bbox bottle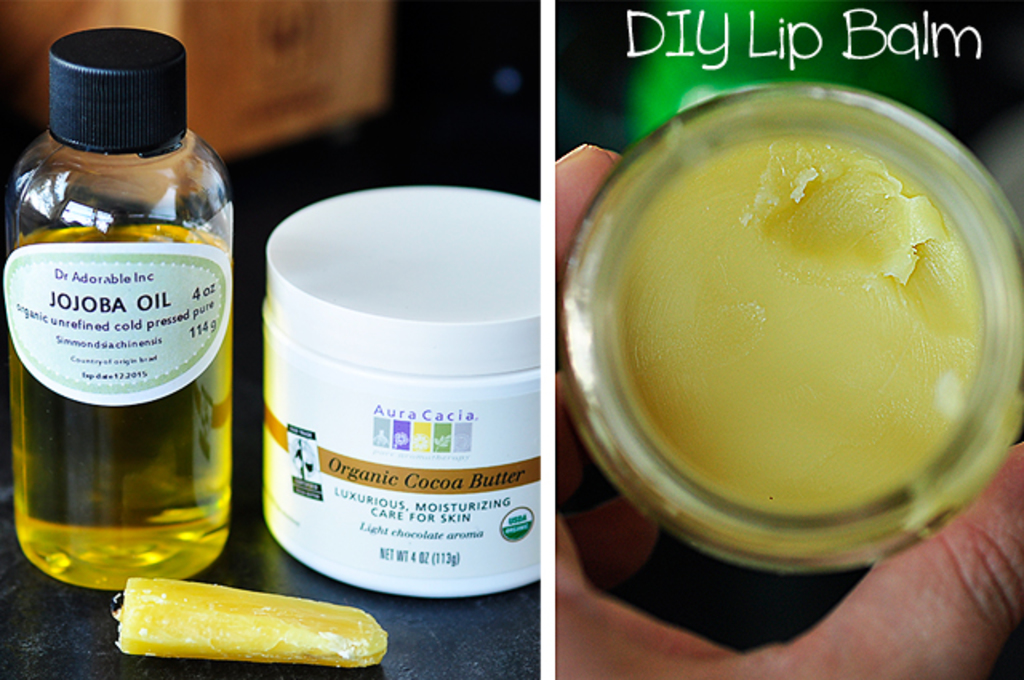
bbox(0, 26, 230, 590)
